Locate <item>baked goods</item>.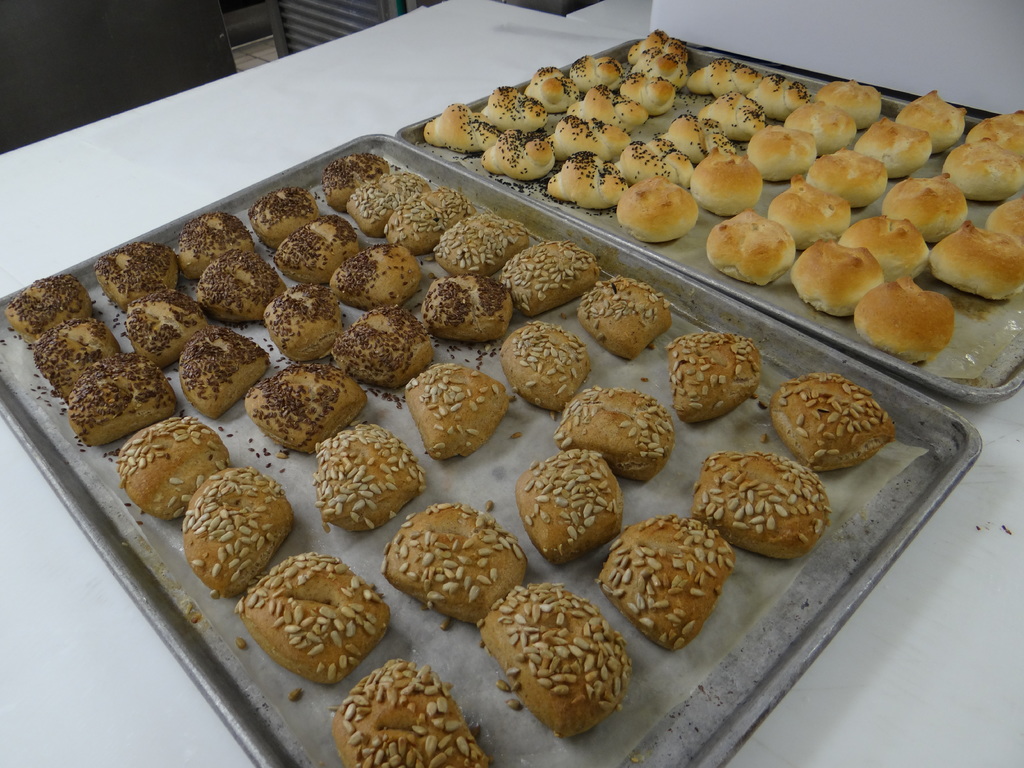
Bounding box: x1=557, y1=388, x2=673, y2=486.
